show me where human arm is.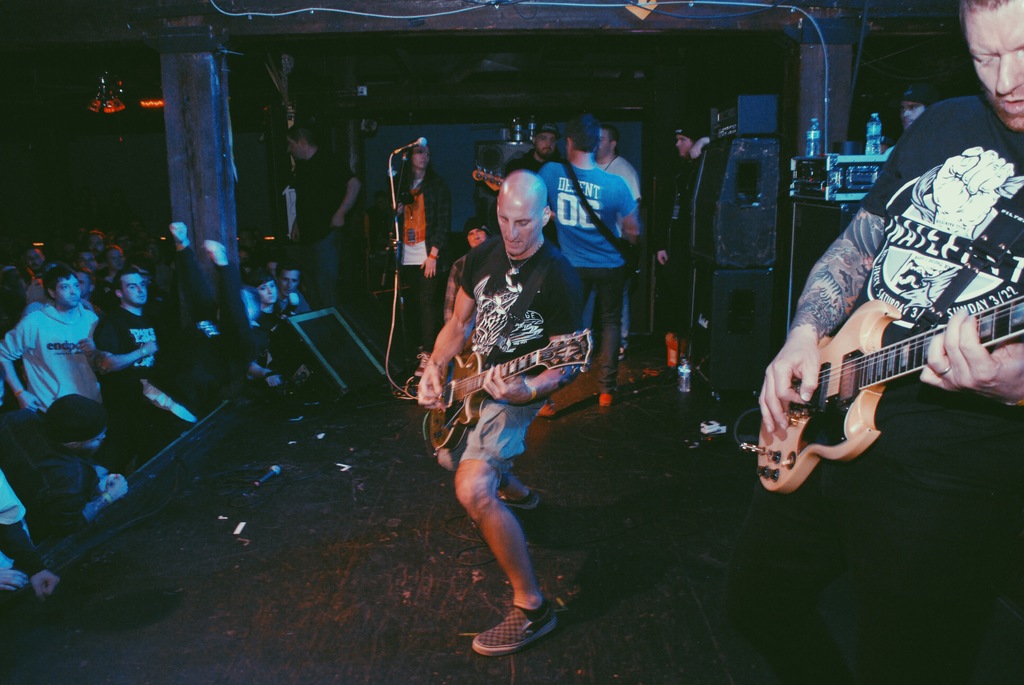
human arm is at [0, 317, 42, 412].
